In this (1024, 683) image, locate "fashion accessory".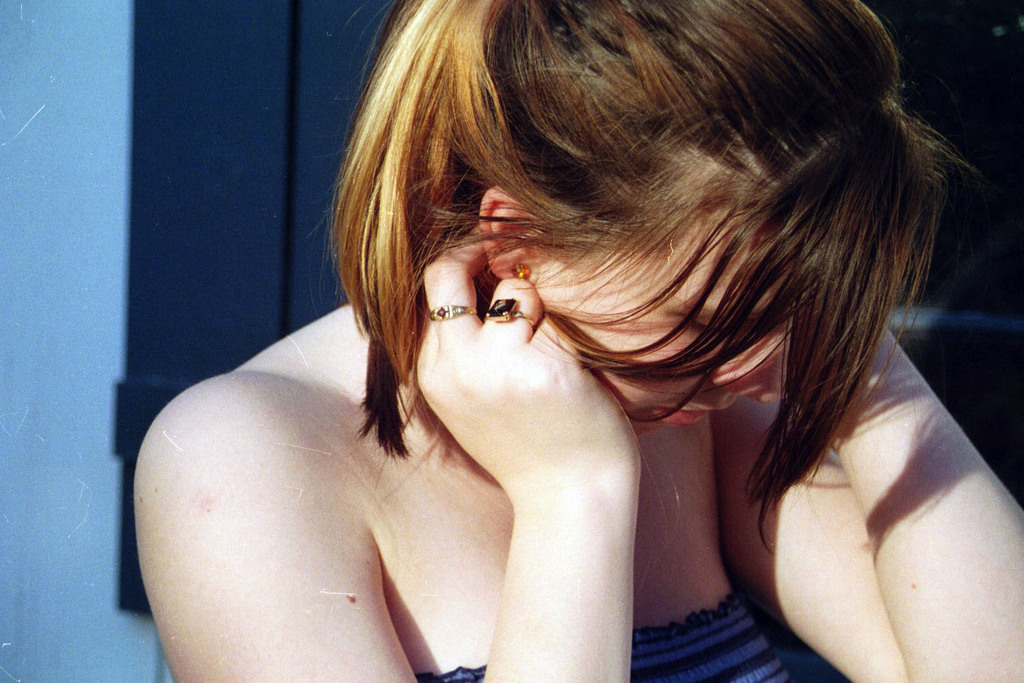
Bounding box: [x1=513, y1=263, x2=535, y2=281].
